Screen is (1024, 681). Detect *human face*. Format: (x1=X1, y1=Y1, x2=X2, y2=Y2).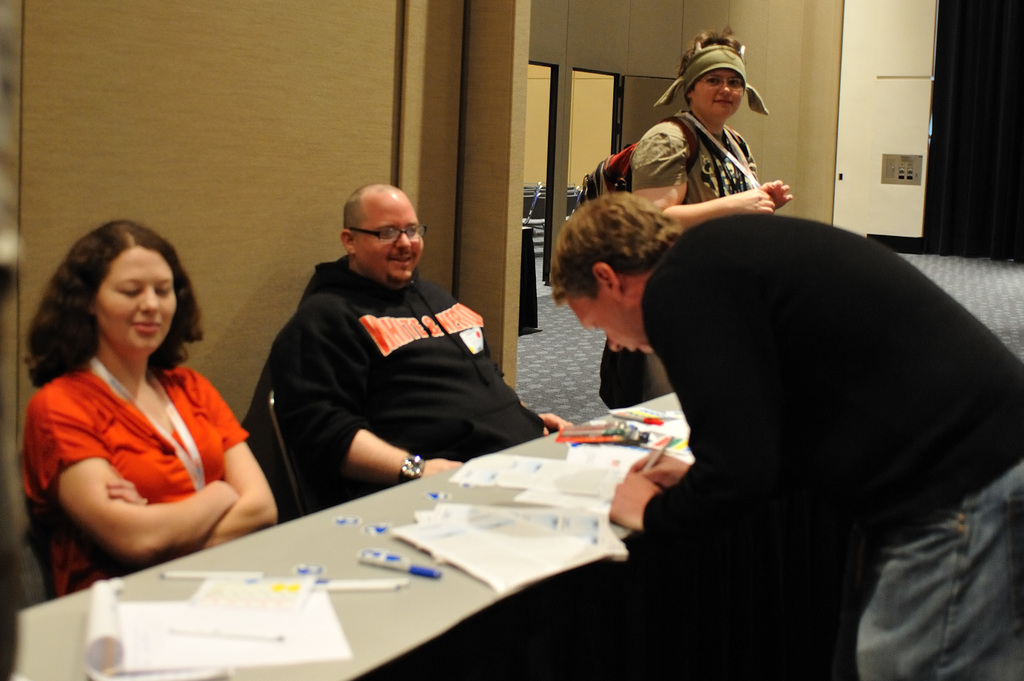
(x1=688, y1=70, x2=746, y2=123).
